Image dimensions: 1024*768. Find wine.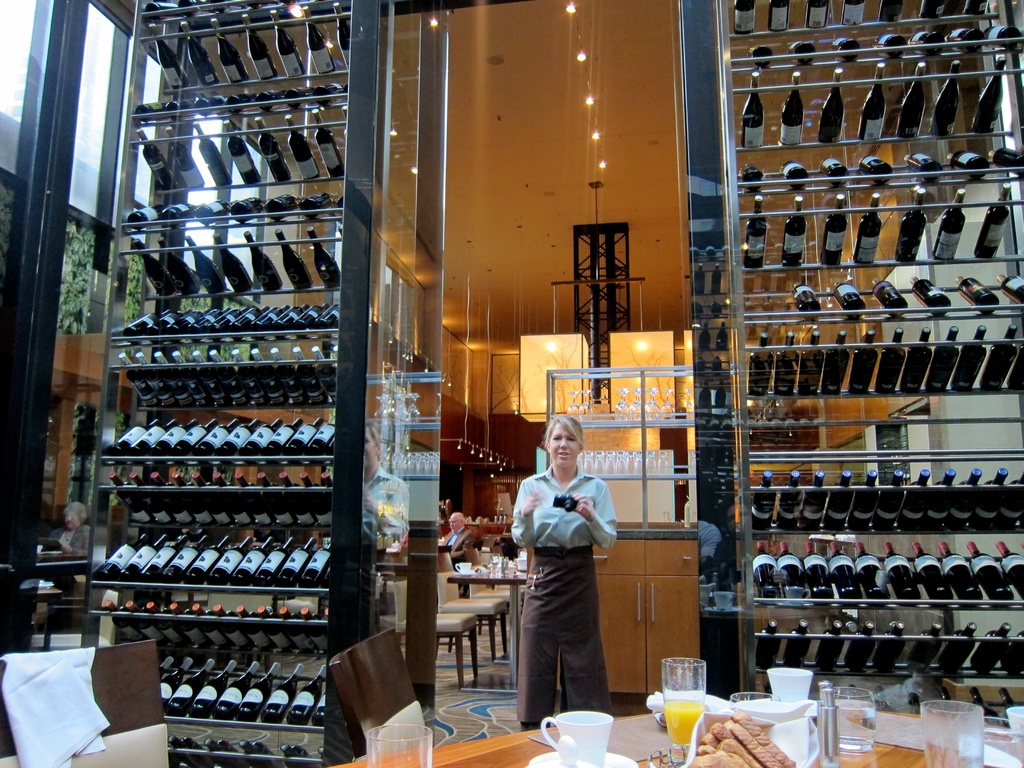
[x1=264, y1=664, x2=300, y2=726].
